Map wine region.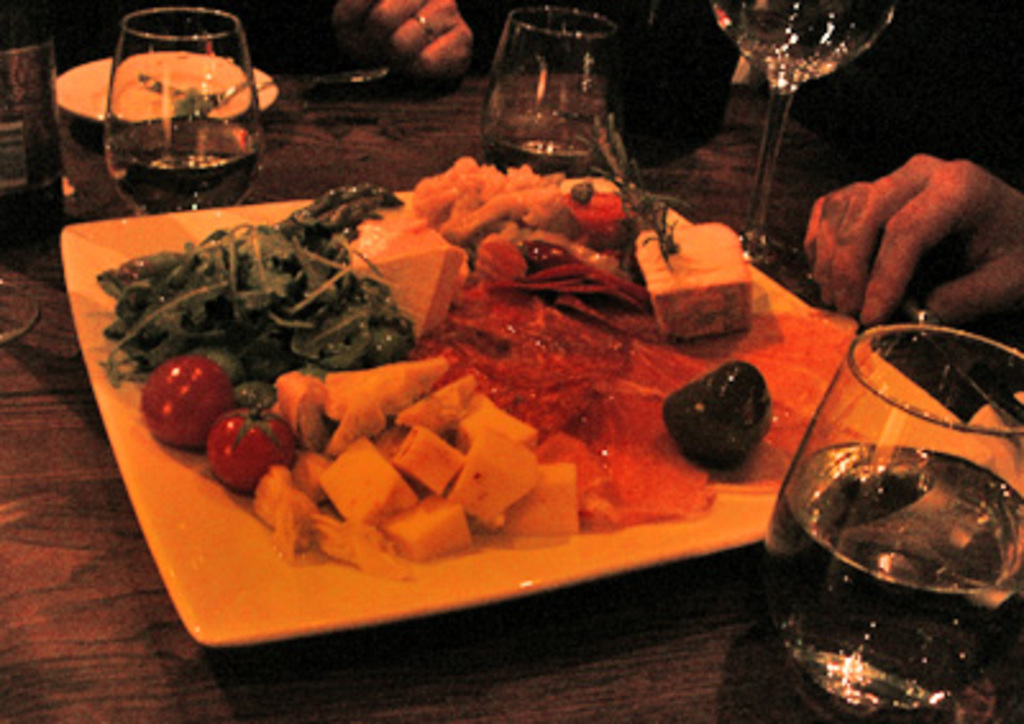
Mapped to locate(102, 113, 264, 212).
